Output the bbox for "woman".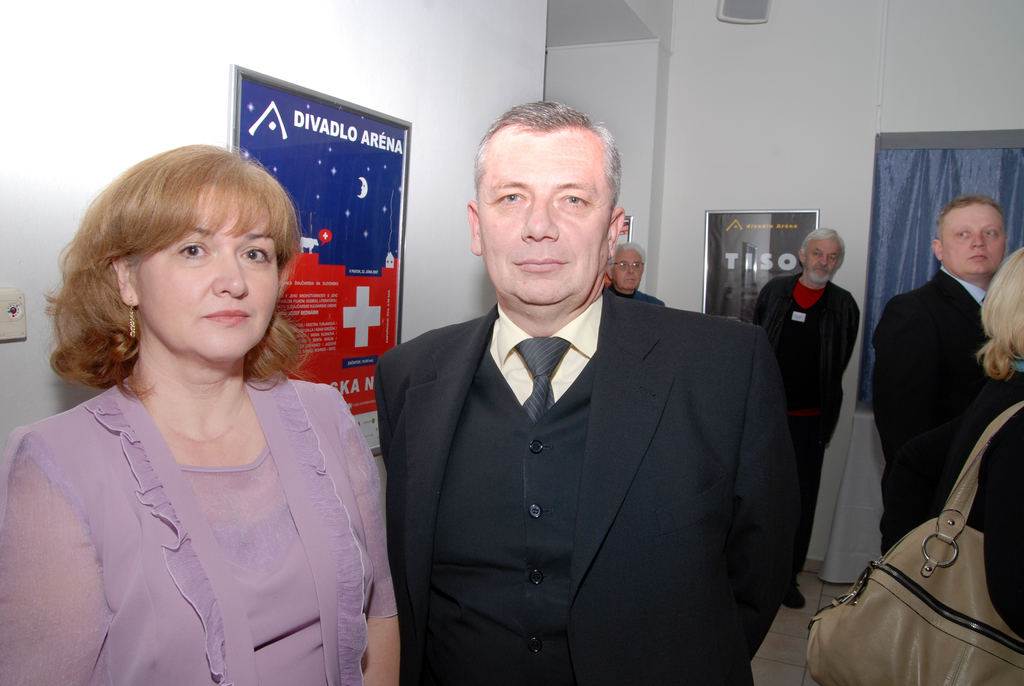
BBox(9, 142, 394, 667).
